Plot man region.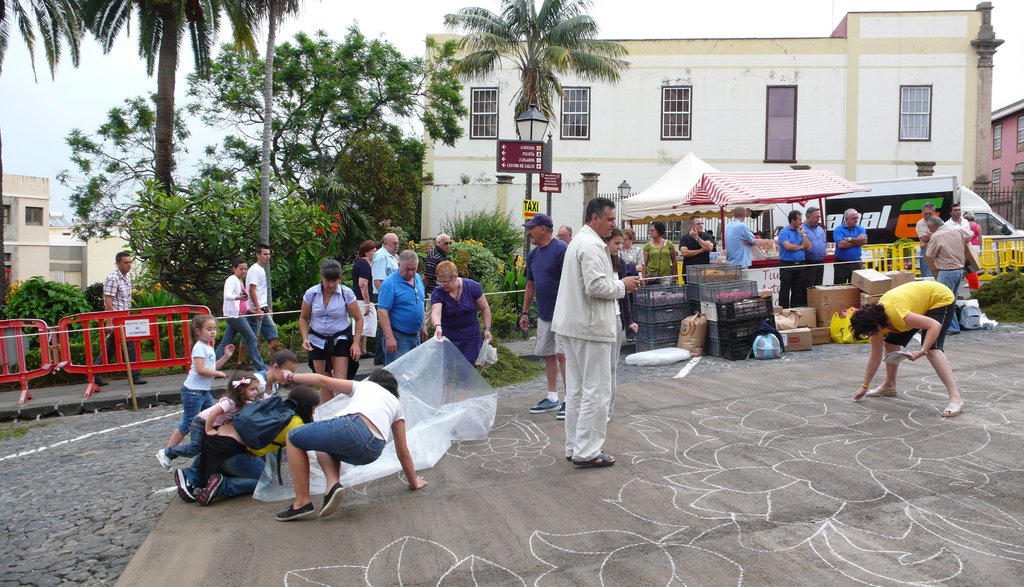
Plotted at 374,244,425,374.
